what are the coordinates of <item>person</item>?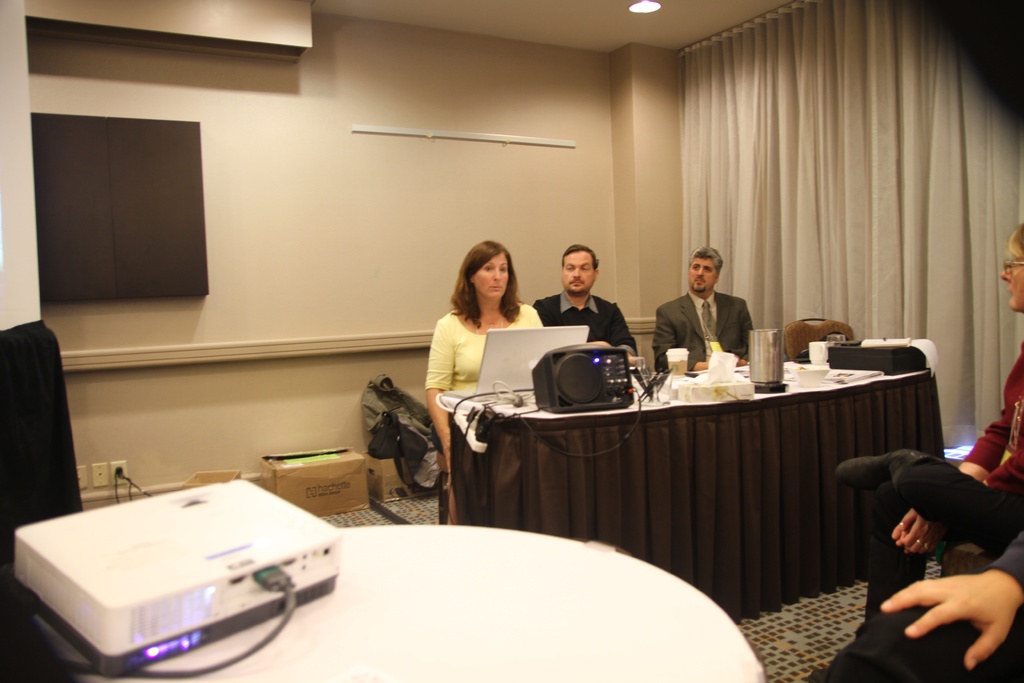
<box>524,244,636,381</box>.
